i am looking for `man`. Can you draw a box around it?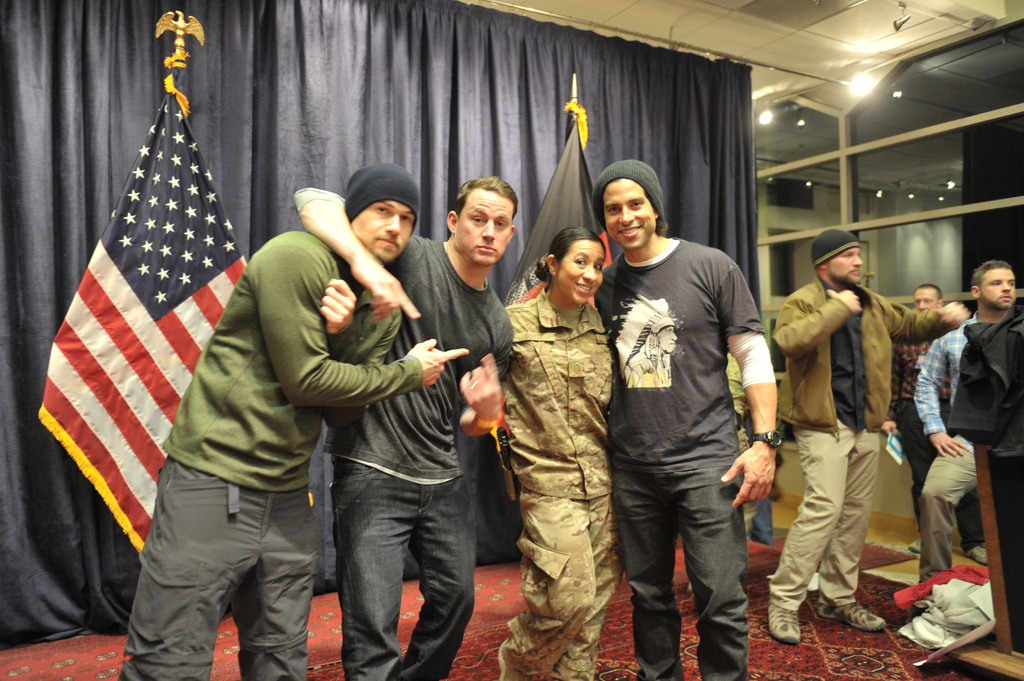
Sure, the bounding box is pyautogui.locateOnScreen(588, 159, 778, 680).
